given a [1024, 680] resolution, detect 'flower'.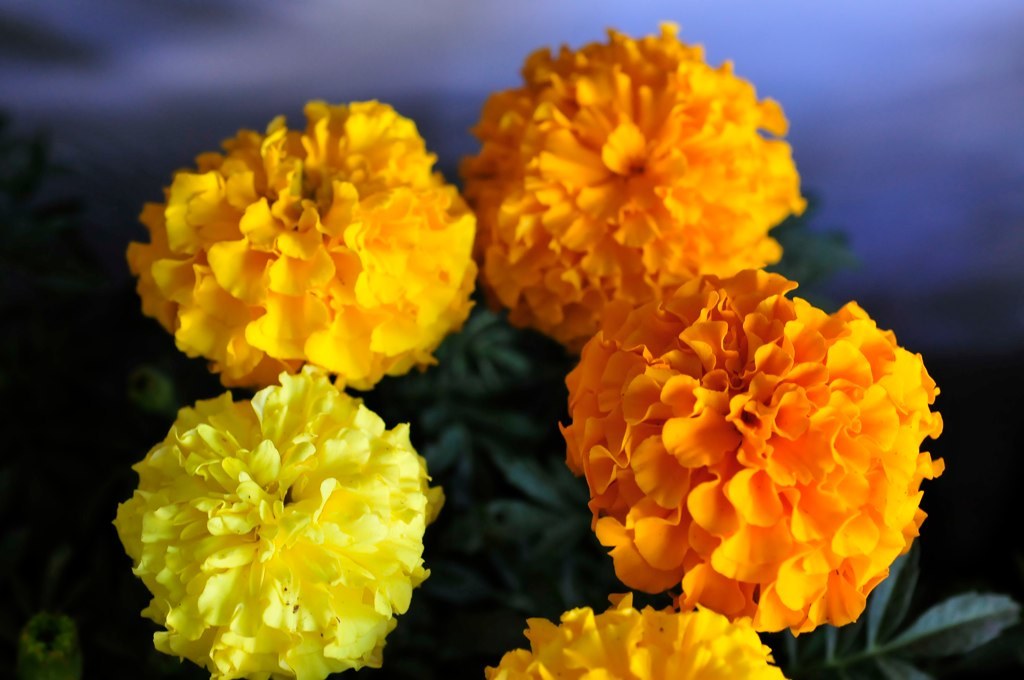
<box>457,16,812,345</box>.
